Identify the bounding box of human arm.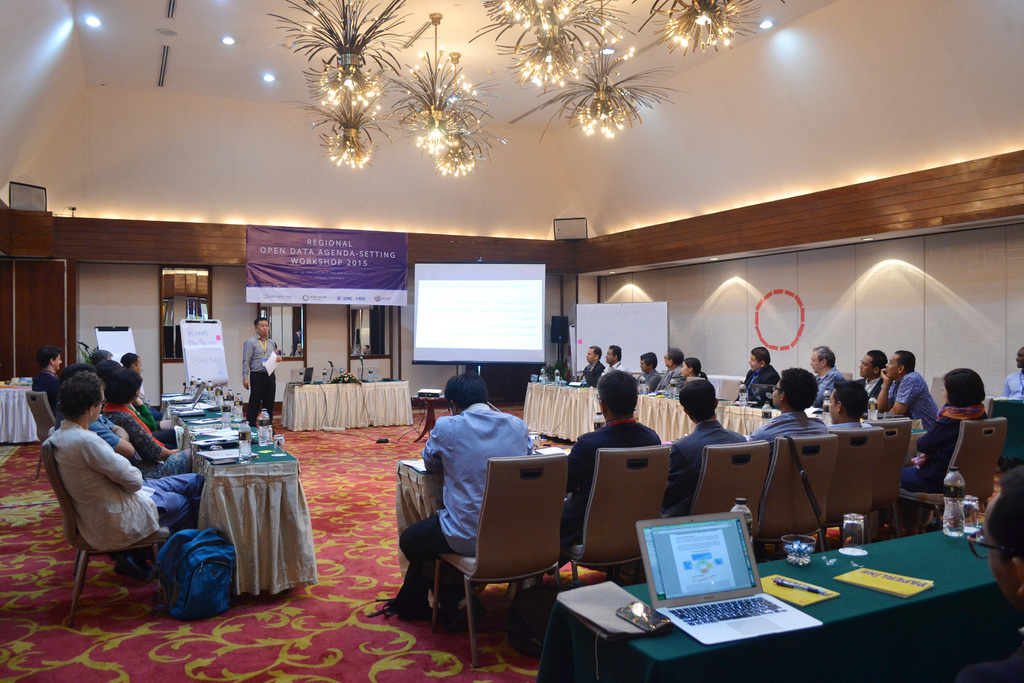
detection(419, 417, 447, 479).
